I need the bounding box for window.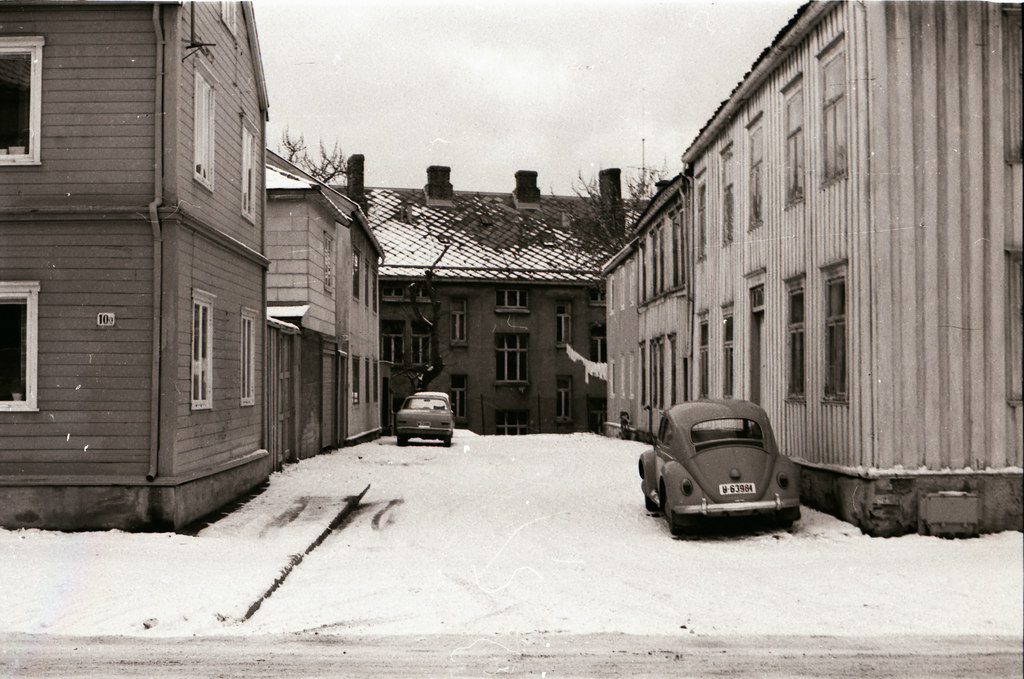
Here it is: (x1=0, y1=33, x2=45, y2=168).
